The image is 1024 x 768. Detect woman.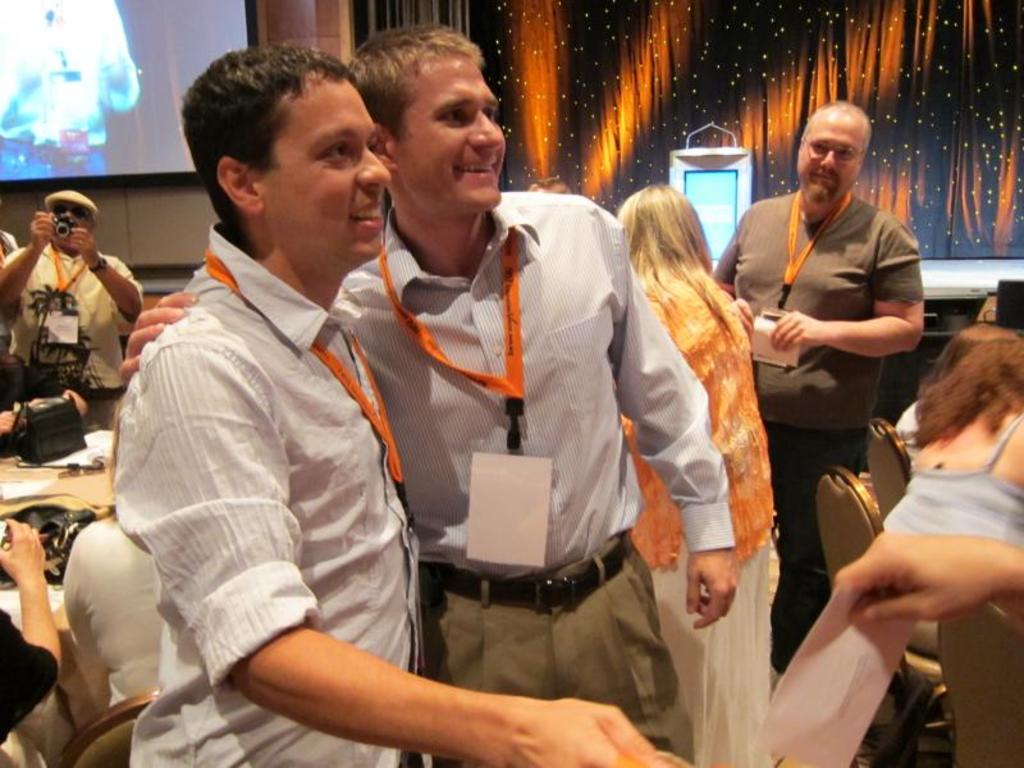
Detection: select_region(613, 175, 776, 767).
